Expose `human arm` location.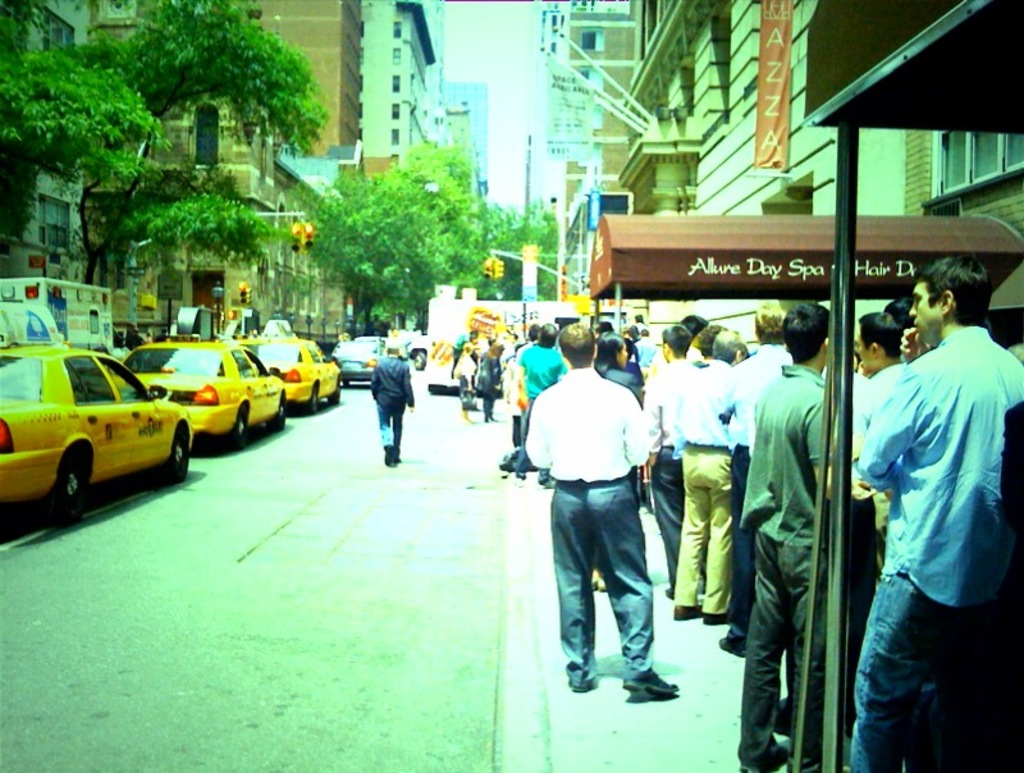
Exposed at 710 361 736 442.
